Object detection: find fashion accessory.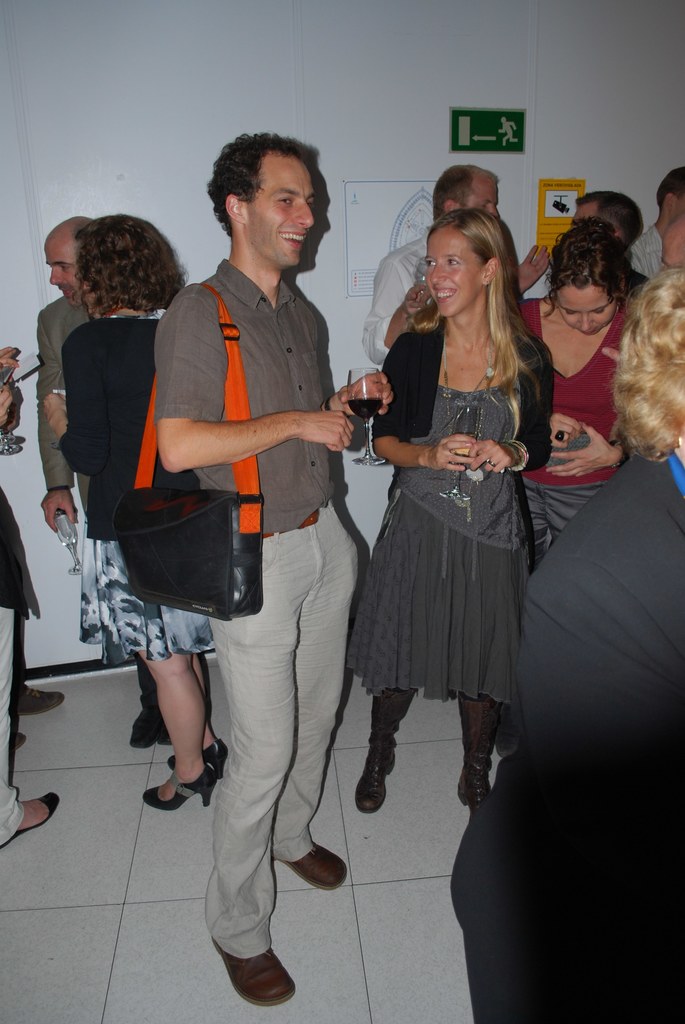
crop(102, 303, 125, 321).
